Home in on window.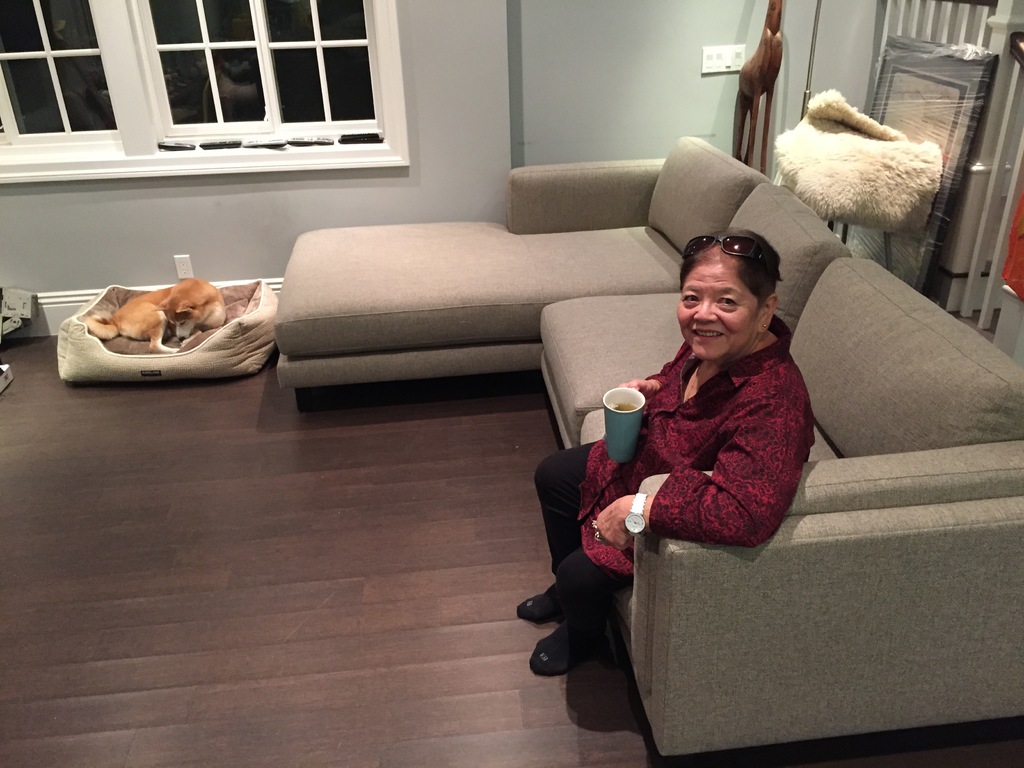
Homed in at (142,0,381,129).
